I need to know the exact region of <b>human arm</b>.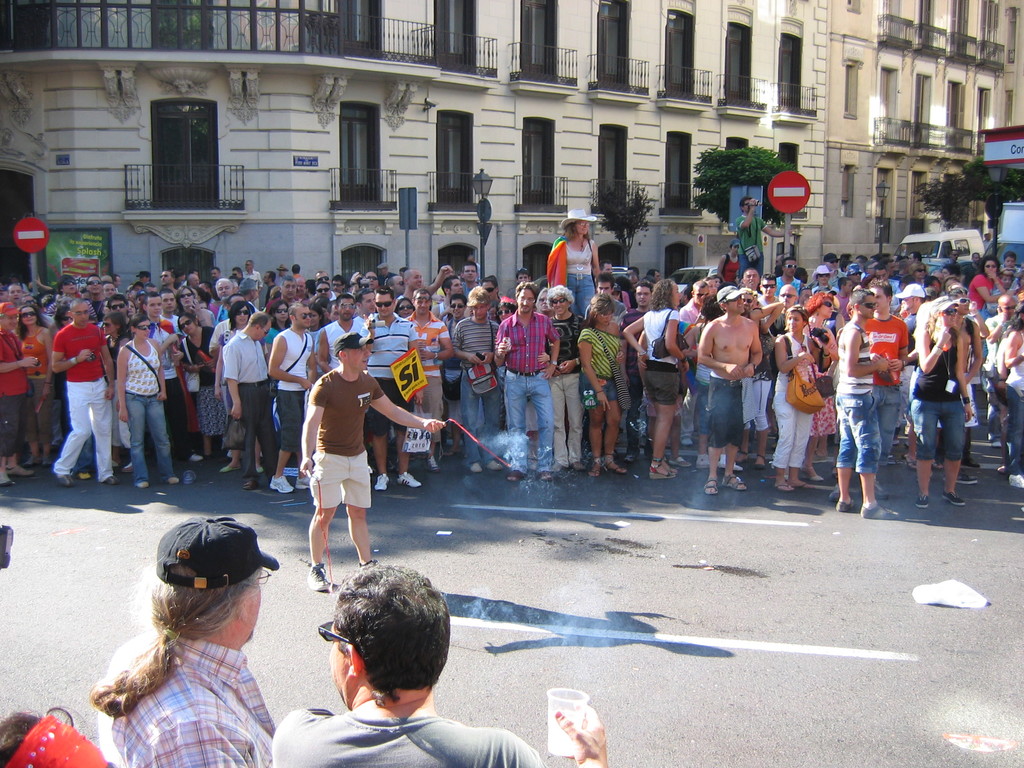
Region: [973, 272, 1023, 309].
